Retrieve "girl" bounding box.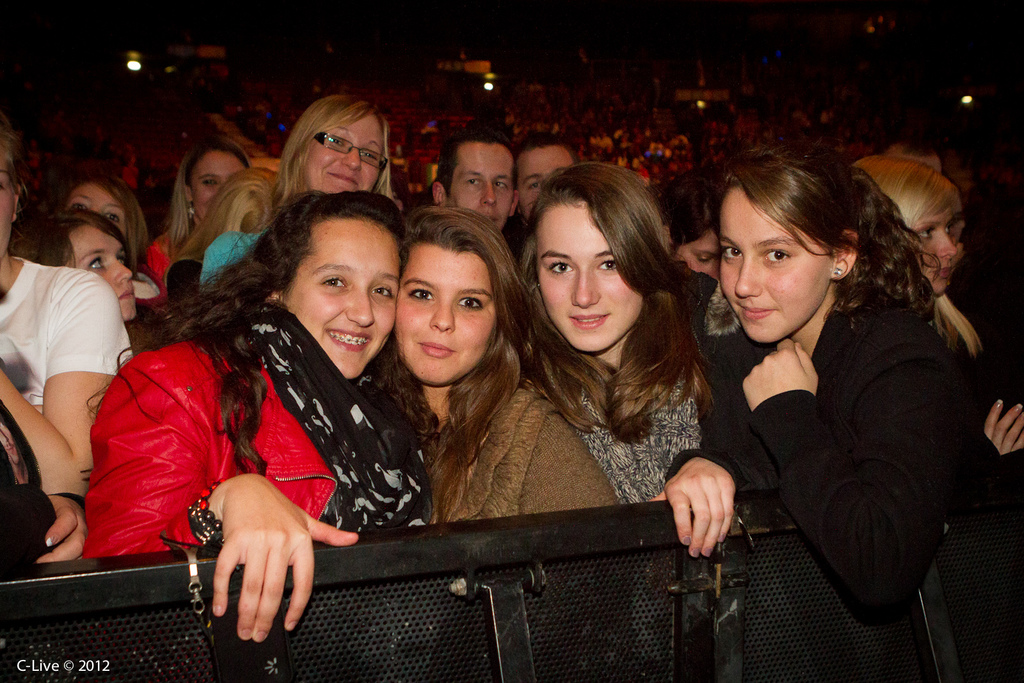
Bounding box: [80, 182, 446, 657].
